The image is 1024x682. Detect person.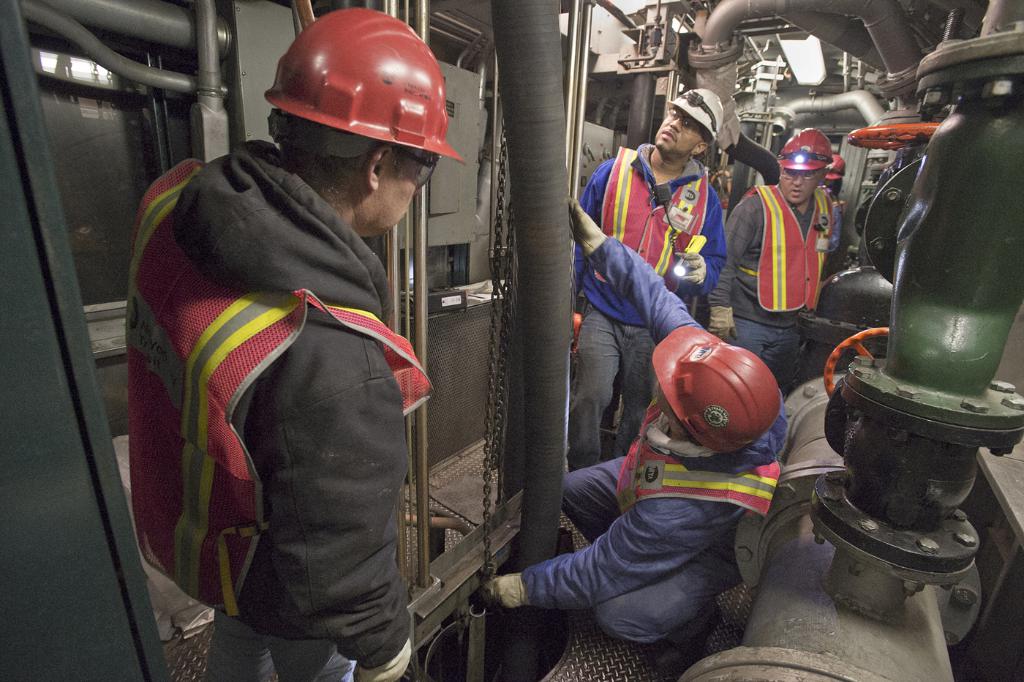
Detection: <bbox>488, 197, 789, 681</bbox>.
